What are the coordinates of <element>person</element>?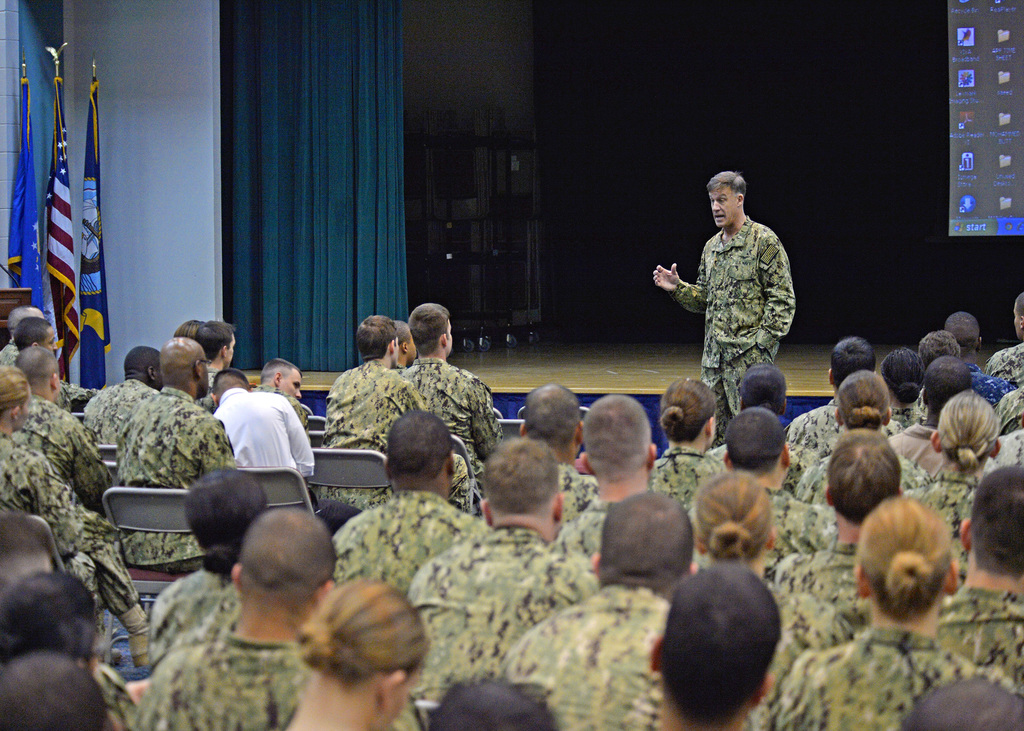
locate(936, 466, 1023, 696).
